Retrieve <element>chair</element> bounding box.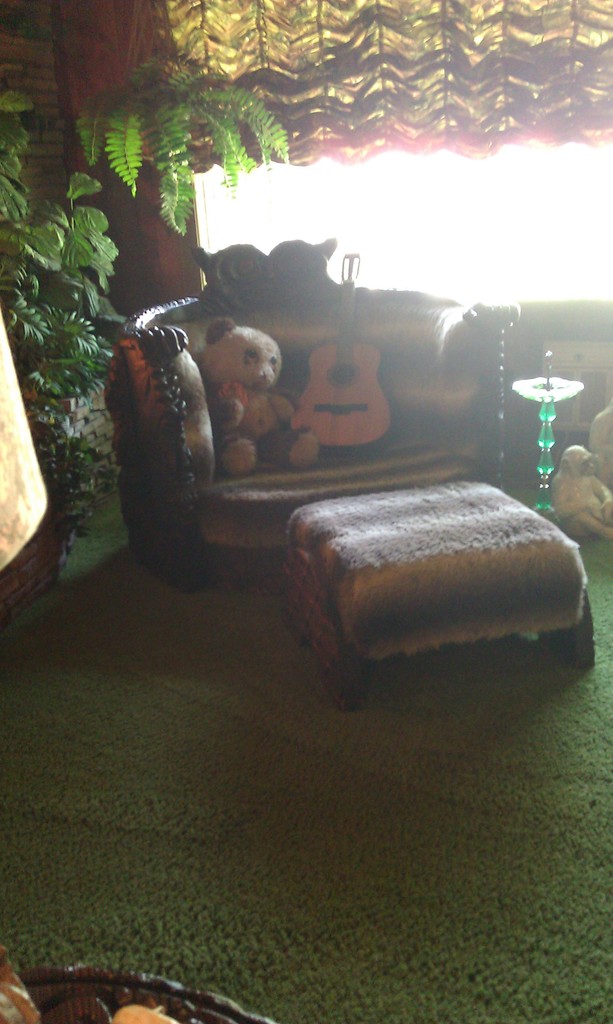
Bounding box: {"x1": 103, "y1": 238, "x2": 521, "y2": 582}.
